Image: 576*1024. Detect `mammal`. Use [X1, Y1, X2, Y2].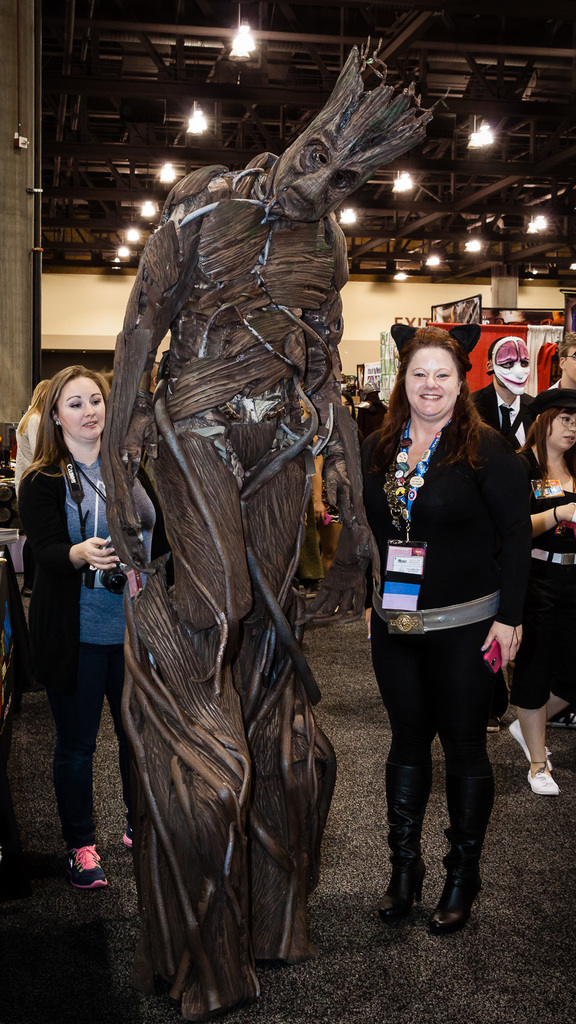
[95, 36, 456, 1023].
